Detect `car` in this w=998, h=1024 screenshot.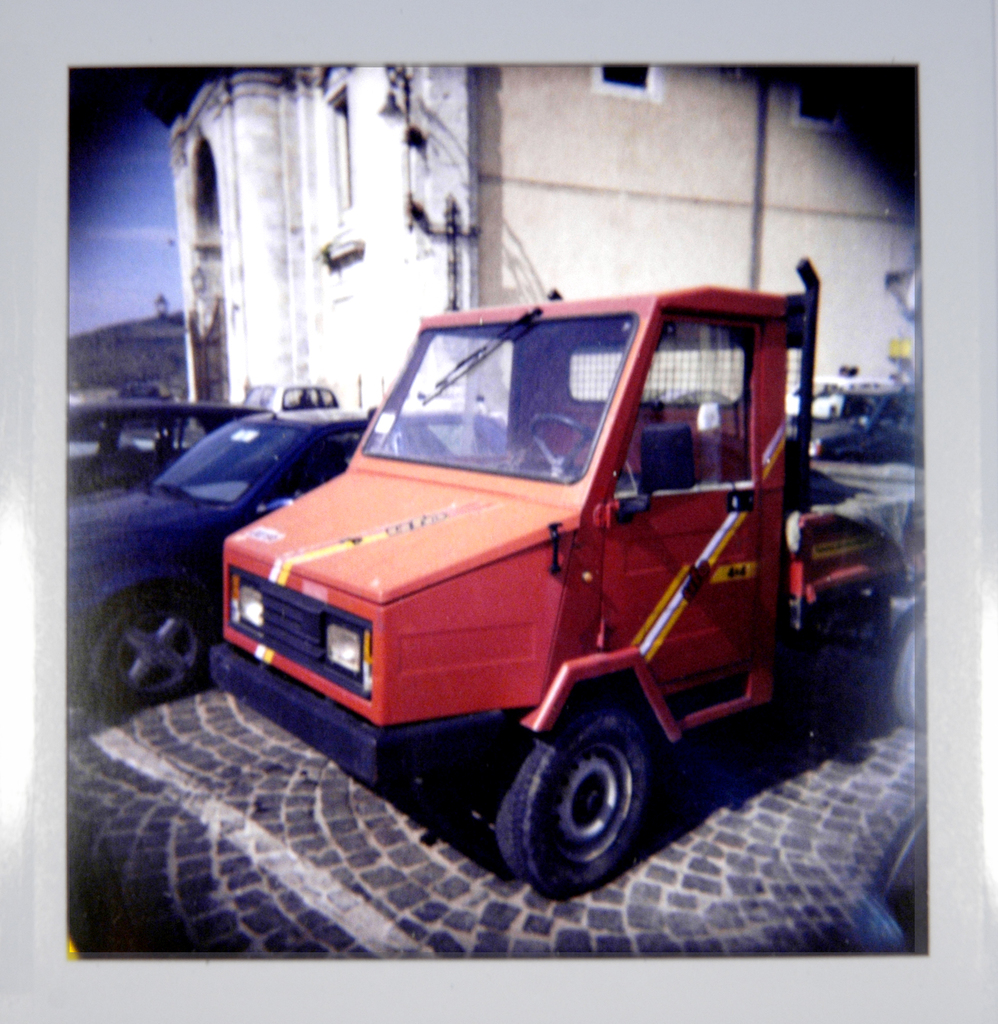
Detection: bbox(69, 404, 272, 495).
